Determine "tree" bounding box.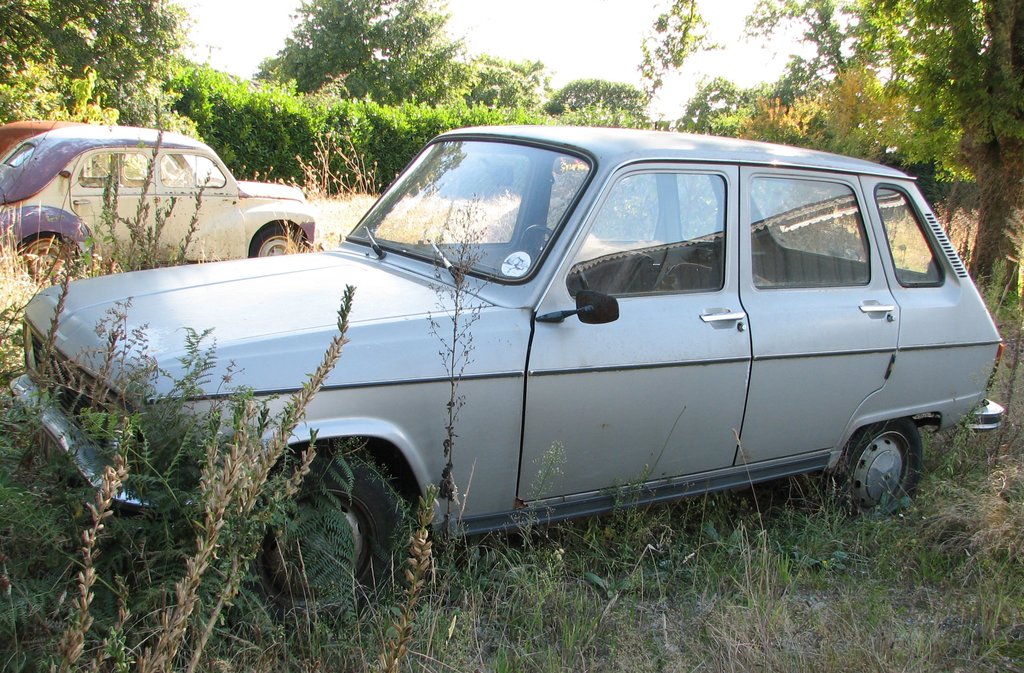
Determined: bbox=(468, 46, 563, 126).
